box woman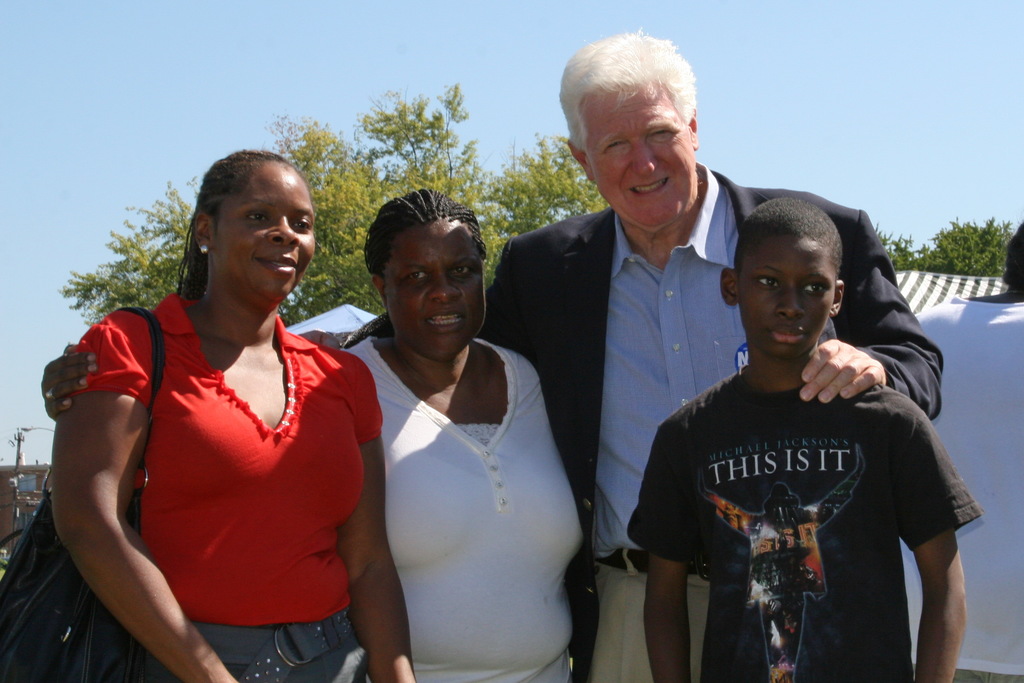
detection(47, 148, 421, 682)
